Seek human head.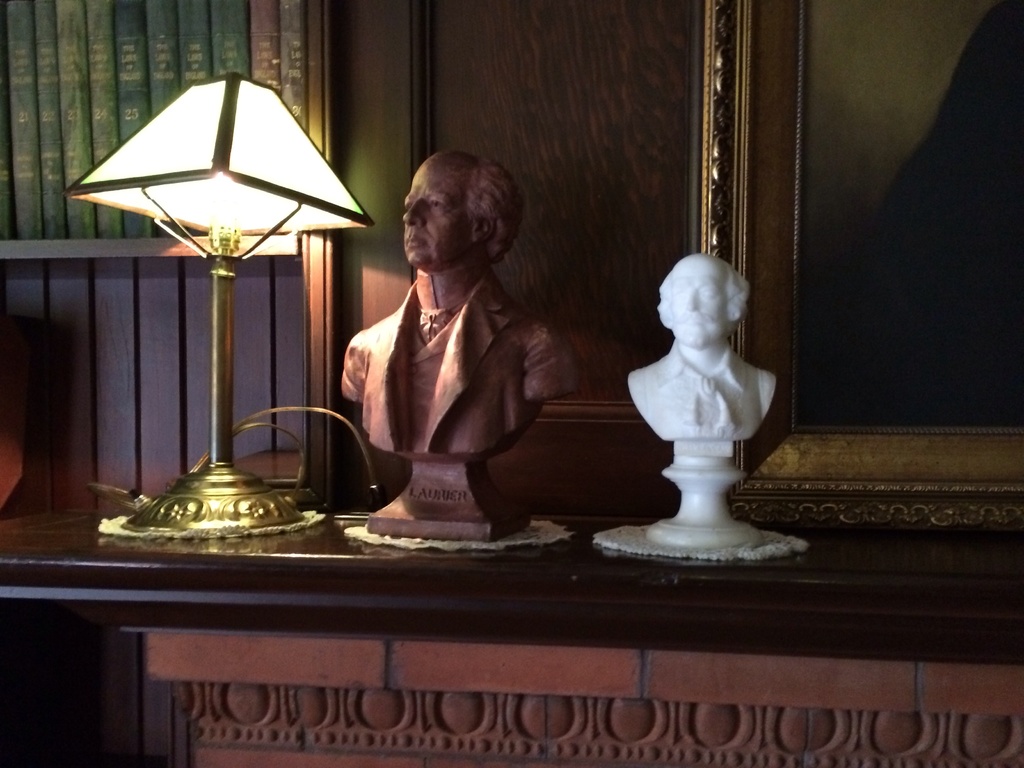
left=399, top=145, right=530, bottom=271.
